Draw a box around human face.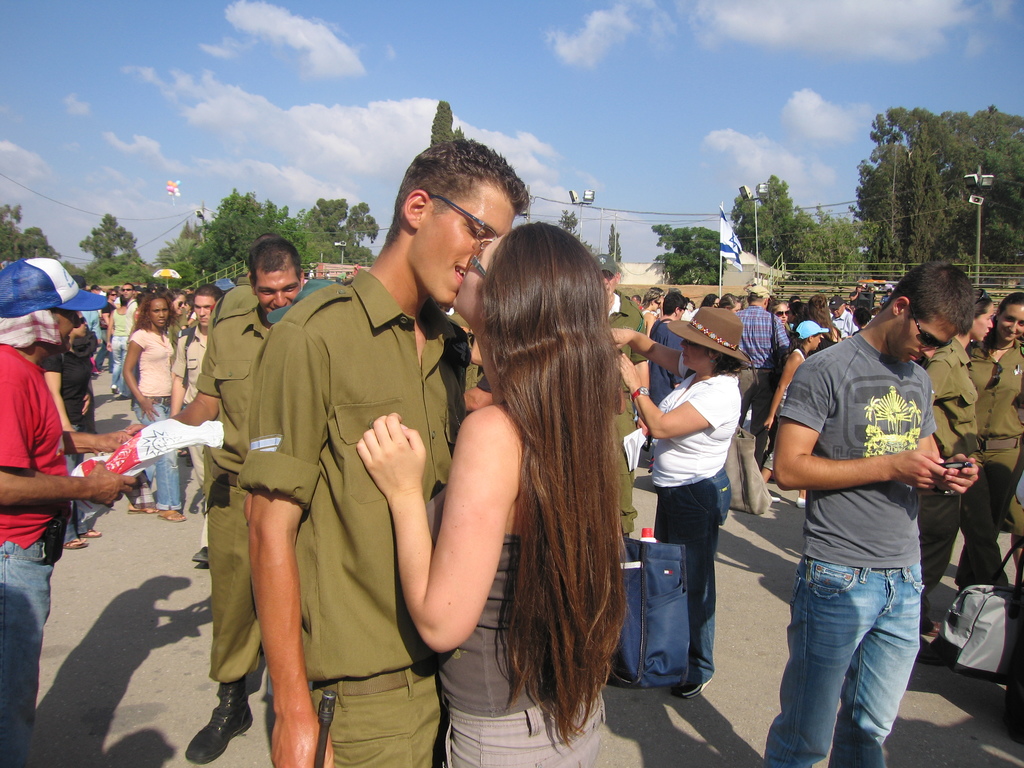
{"x1": 152, "y1": 299, "x2": 170, "y2": 325}.
